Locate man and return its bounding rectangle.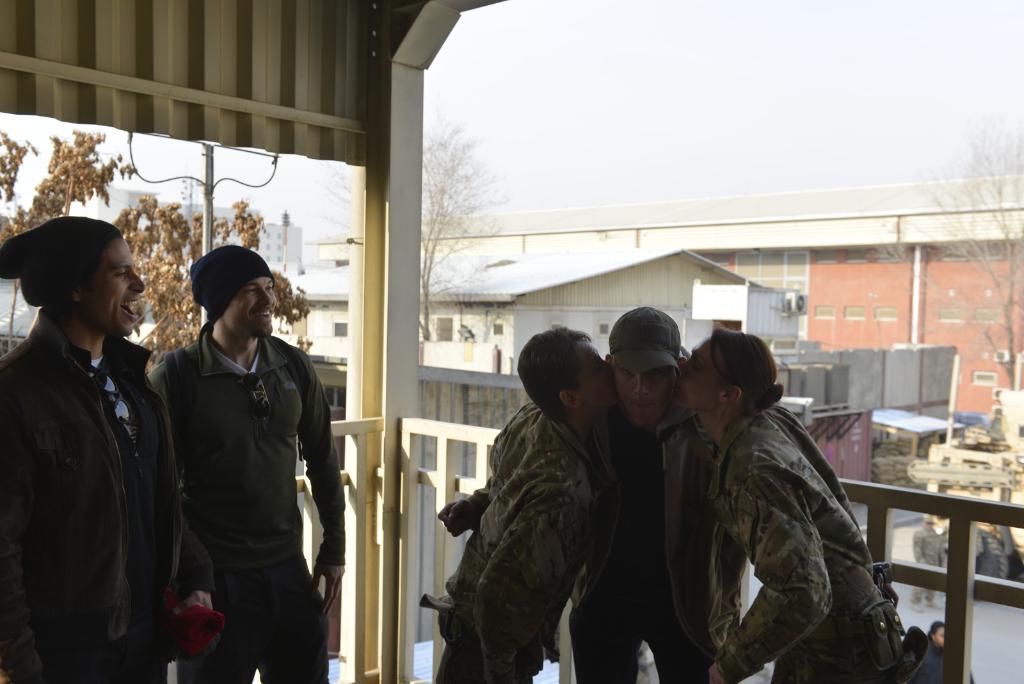
431,305,746,683.
